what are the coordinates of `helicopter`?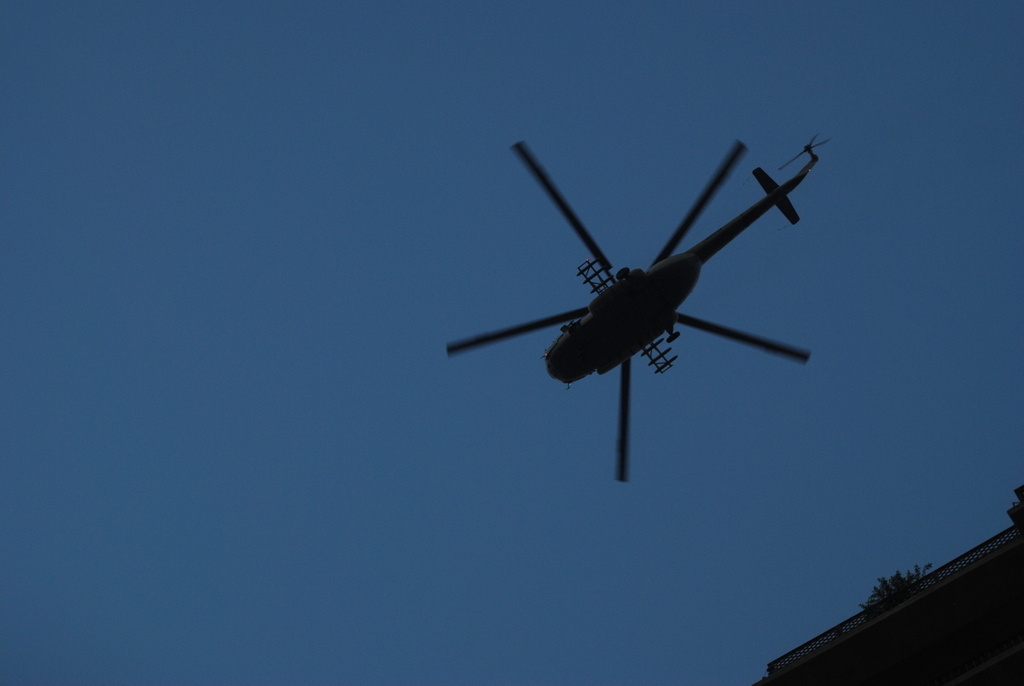
448,130,832,484.
